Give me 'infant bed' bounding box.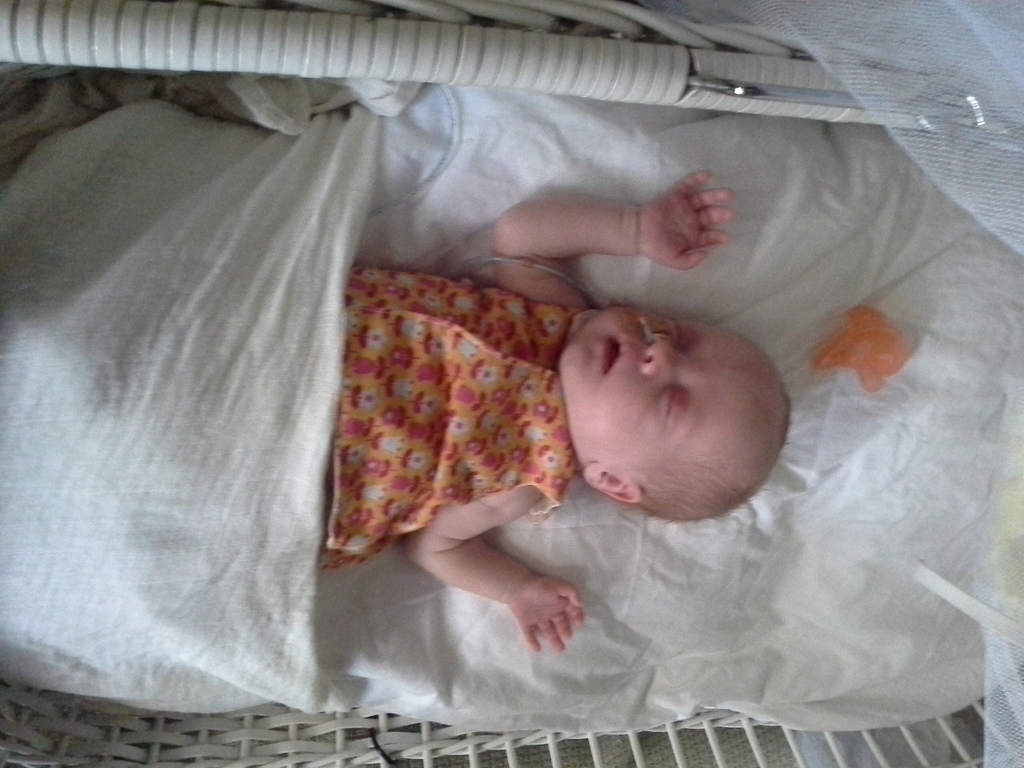
bbox(0, 0, 1023, 767).
